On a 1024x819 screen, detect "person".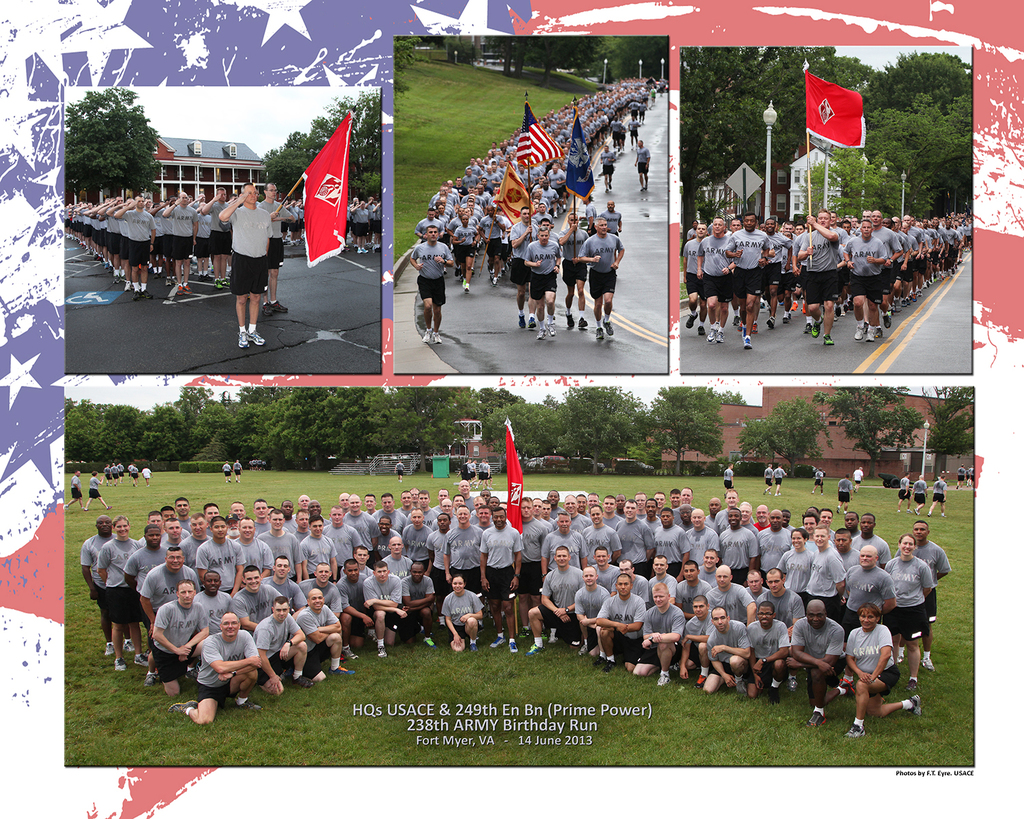
61/468/89/511.
